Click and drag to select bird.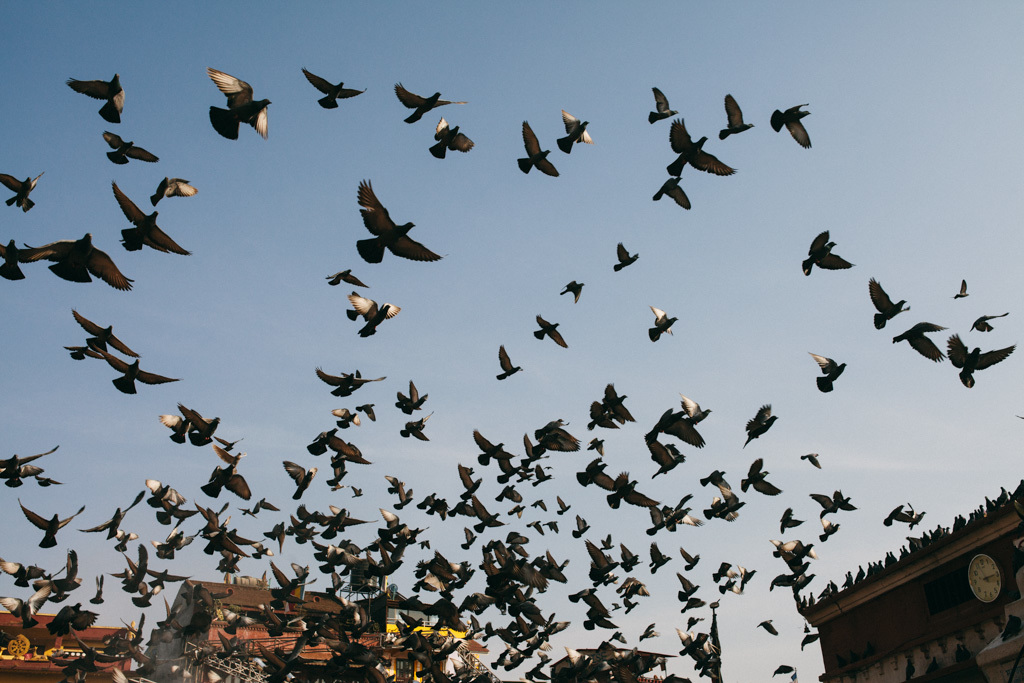
Selection: 519, 119, 560, 178.
